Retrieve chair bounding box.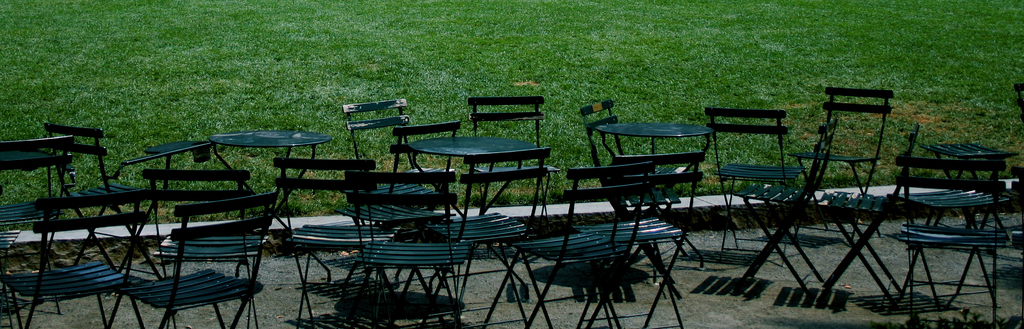
Bounding box: [x1=2, y1=139, x2=82, y2=244].
